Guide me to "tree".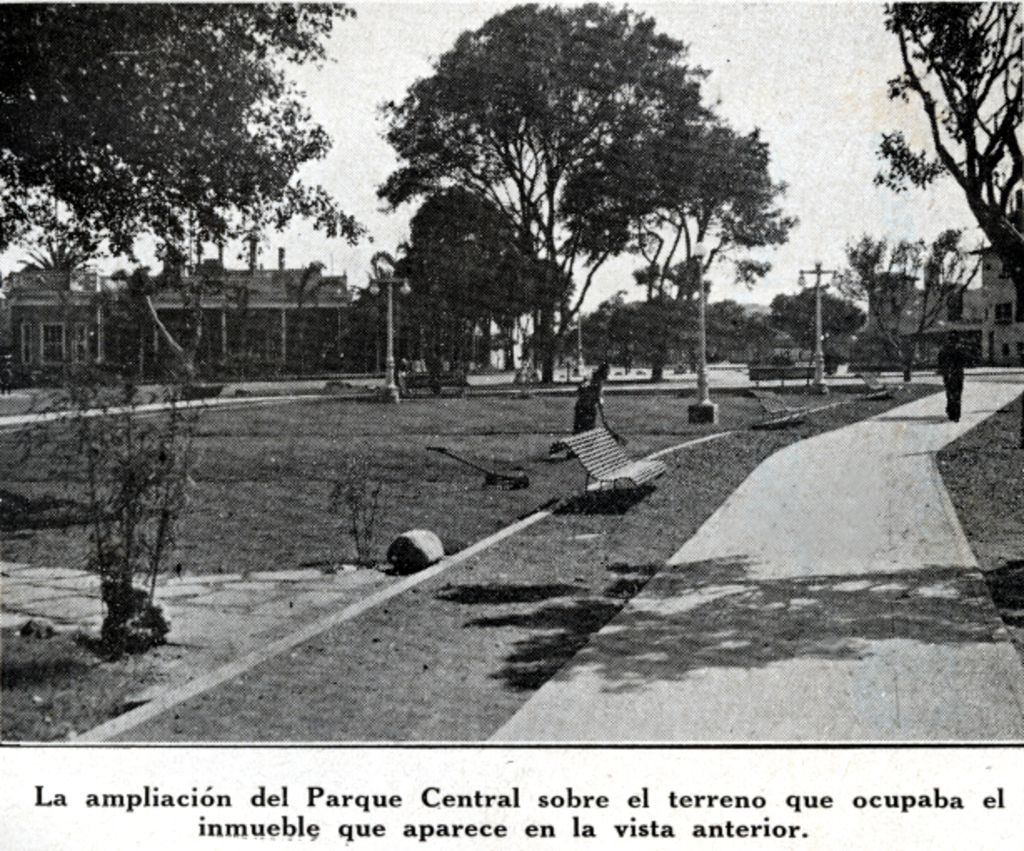
Guidance: BBox(826, 230, 999, 380).
